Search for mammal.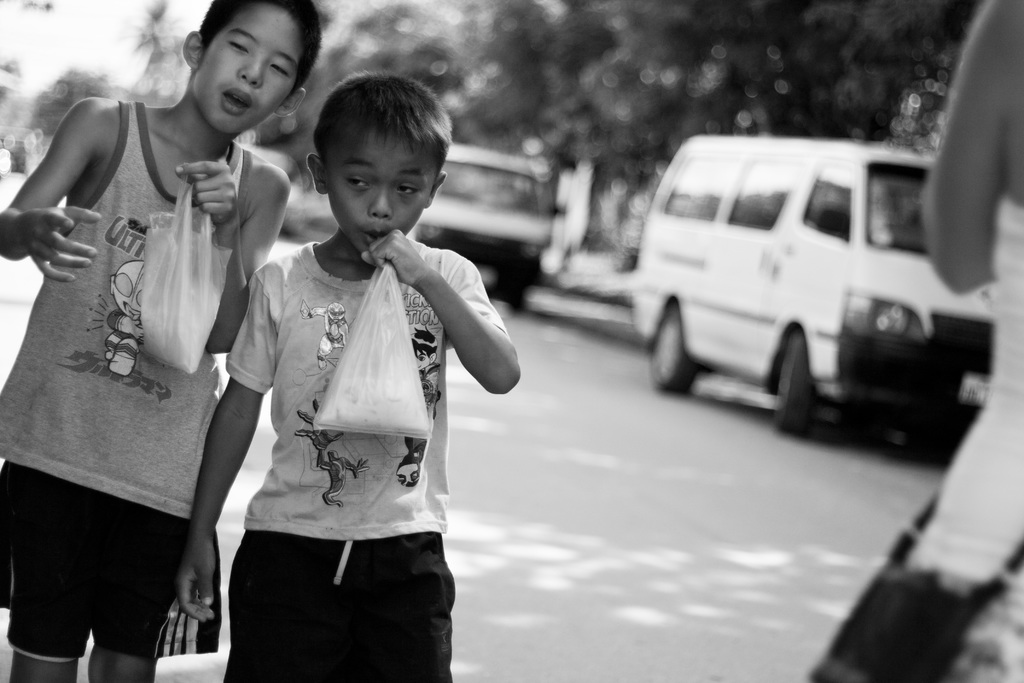
Found at select_region(0, 0, 321, 682).
